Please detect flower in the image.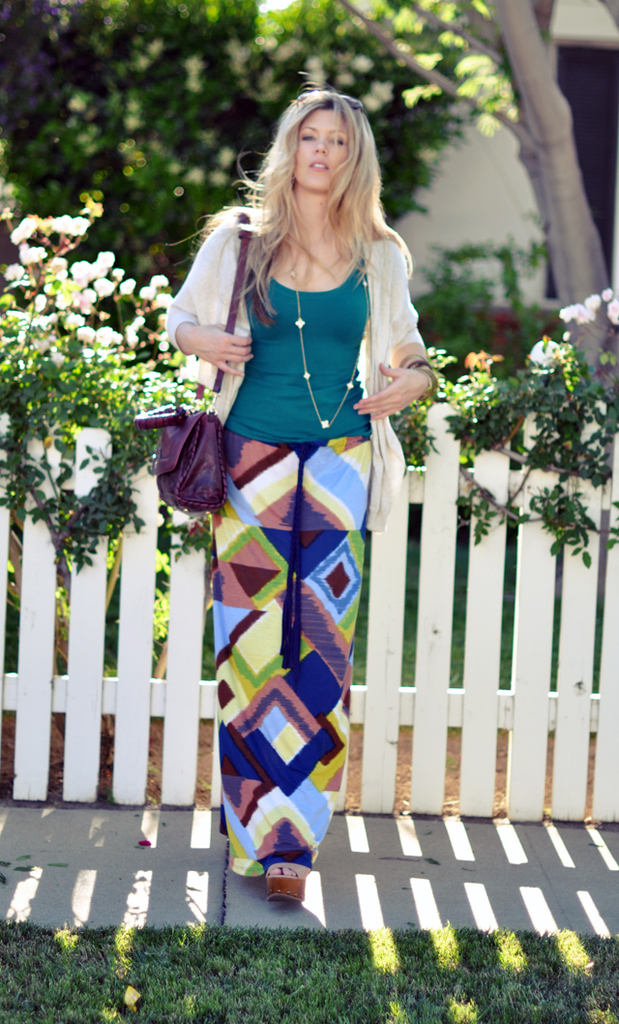
x1=91, y1=323, x2=121, y2=349.
